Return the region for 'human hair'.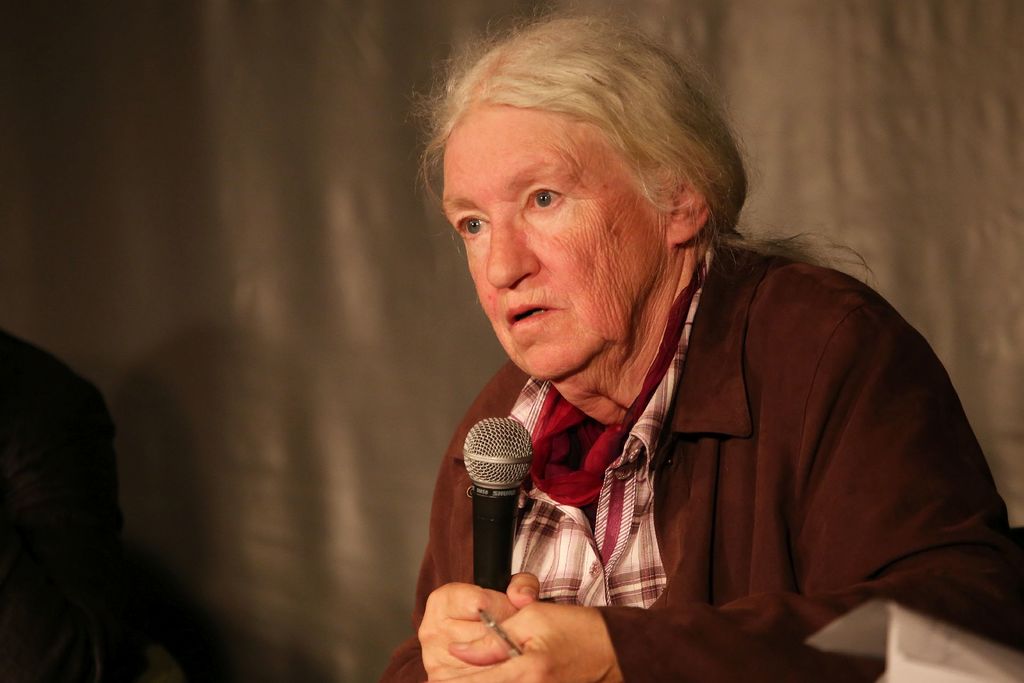
422/15/764/354.
